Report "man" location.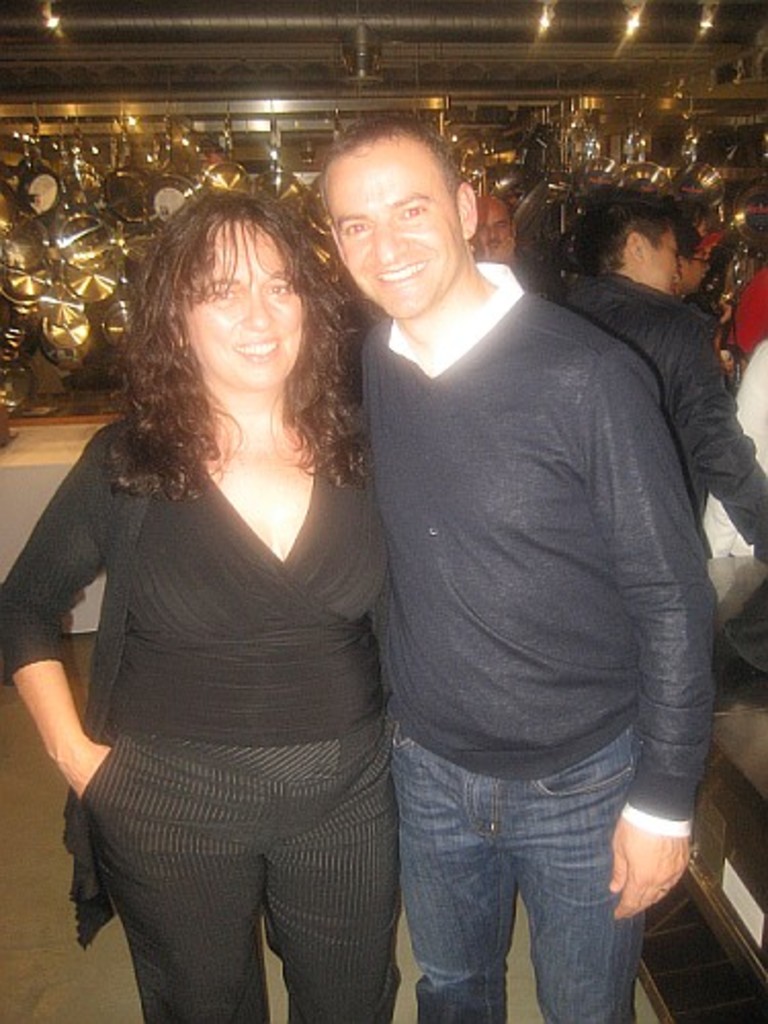
Report: select_region(461, 190, 557, 307).
